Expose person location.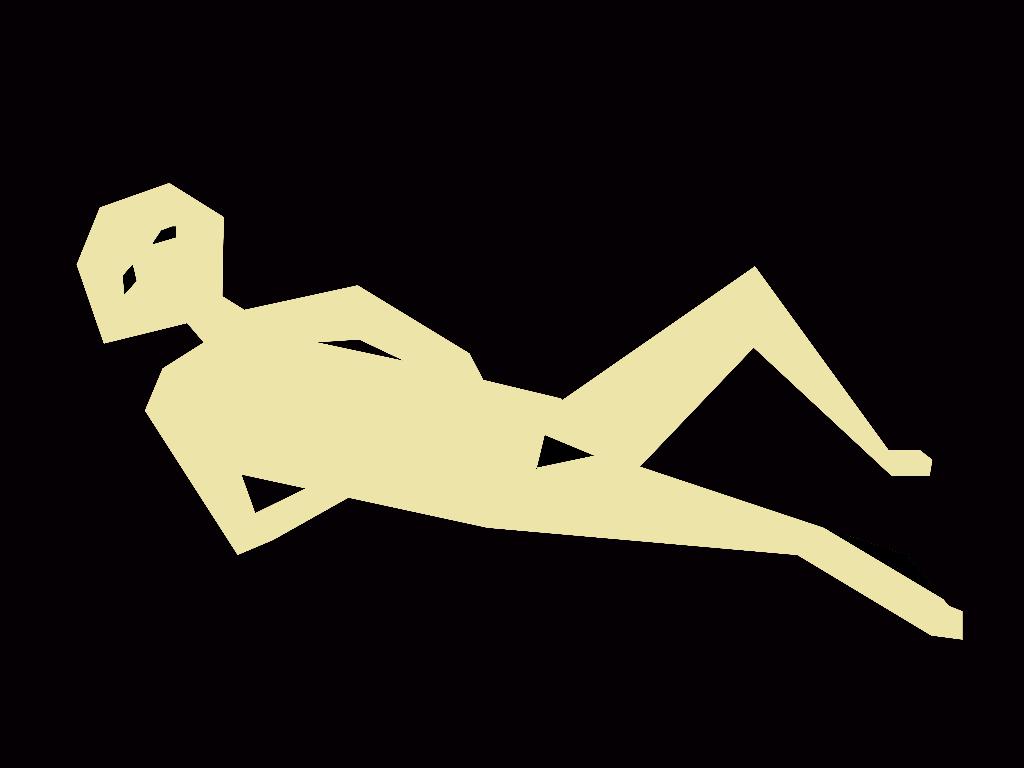
Exposed at (75,181,961,637).
